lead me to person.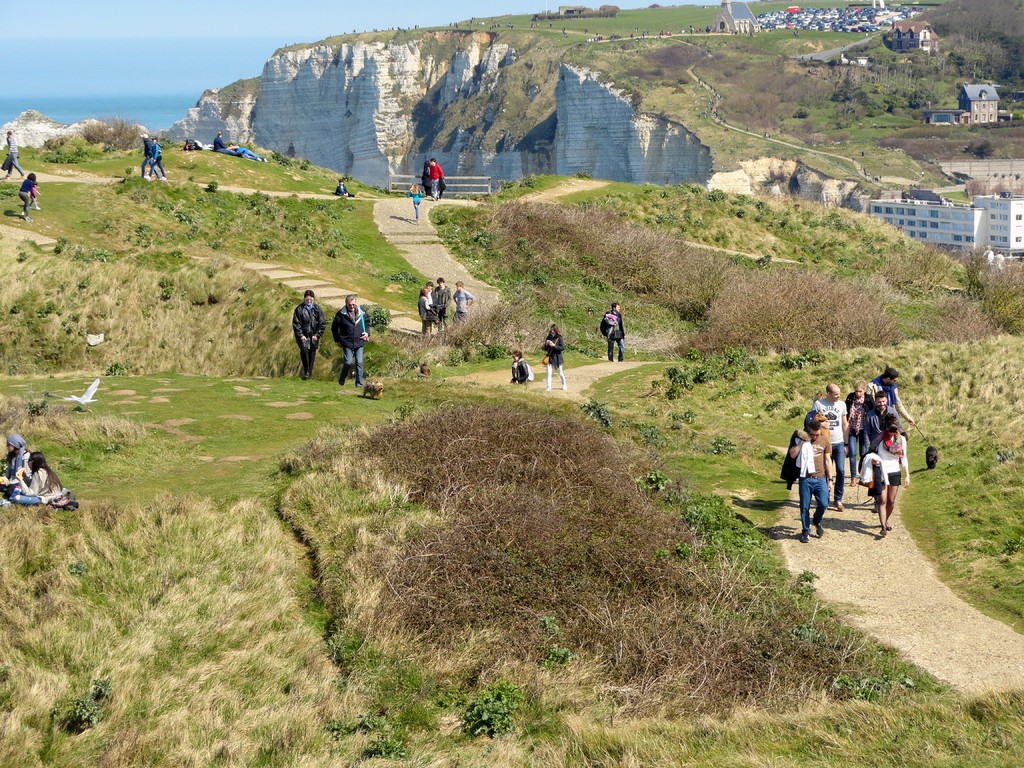
Lead to box=[228, 145, 261, 162].
